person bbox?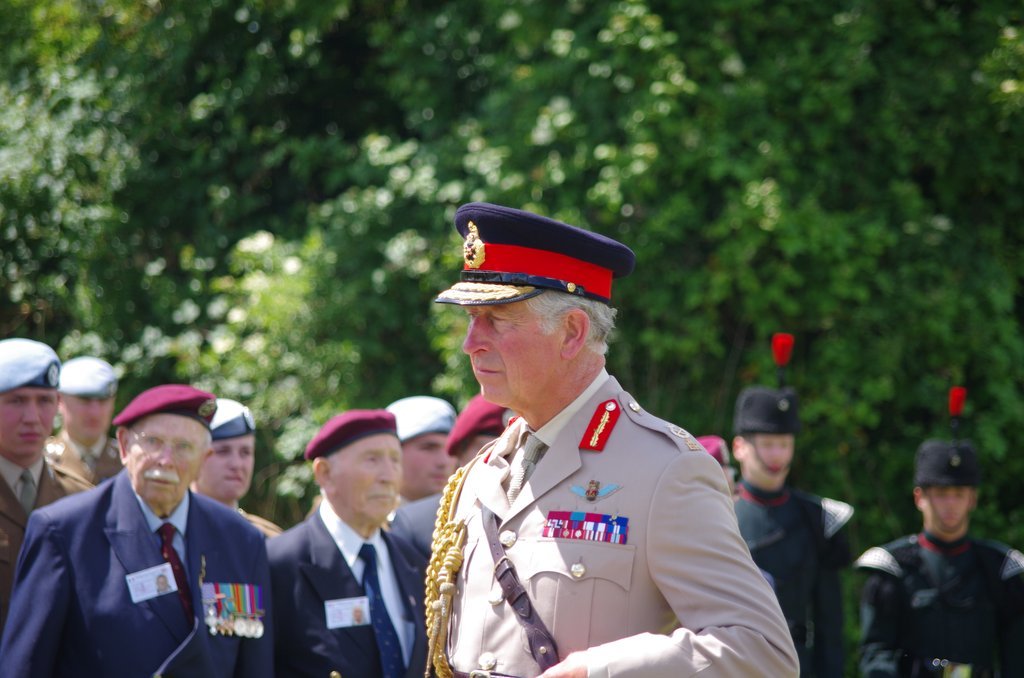
left=853, top=387, right=1023, bottom=677
